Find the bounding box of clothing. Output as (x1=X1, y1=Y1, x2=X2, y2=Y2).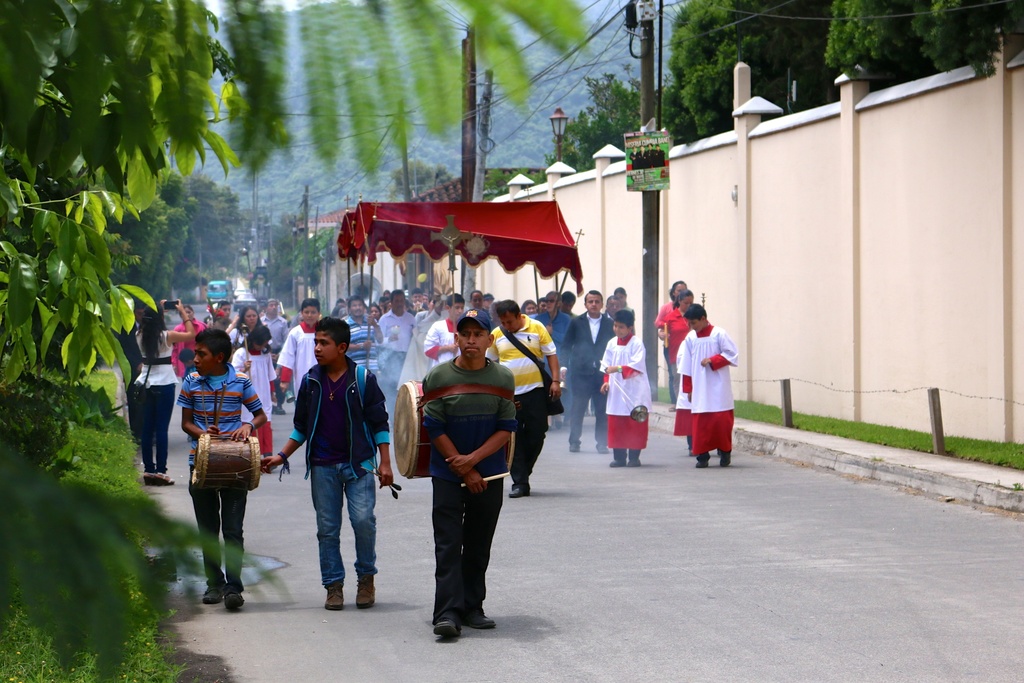
(x1=175, y1=322, x2=201, y2=360).
